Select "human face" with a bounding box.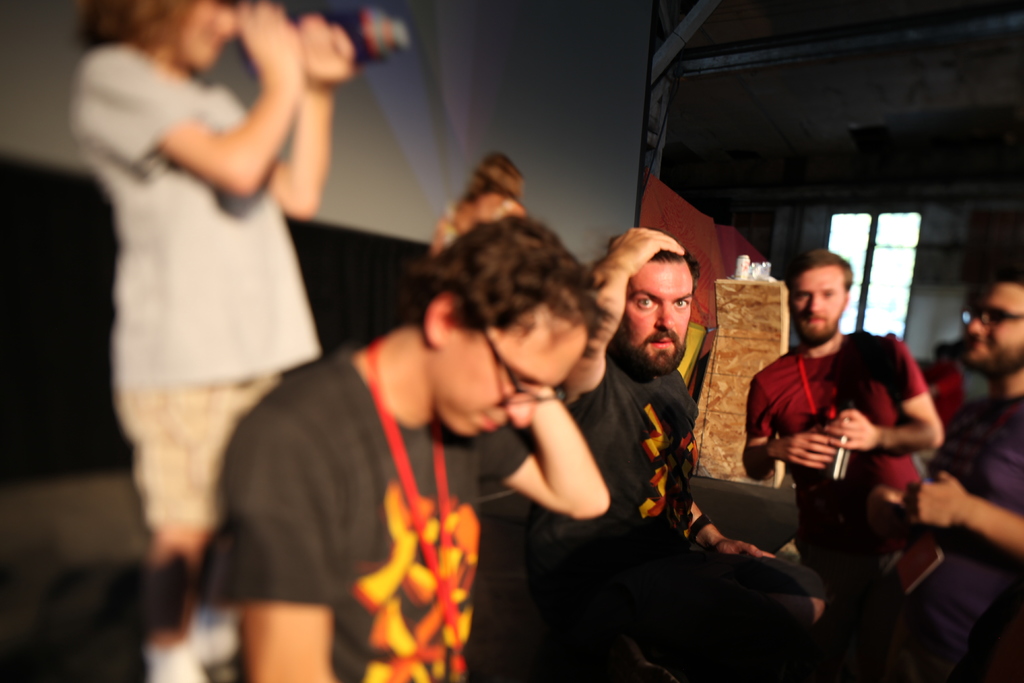
l=964, t=279, r=1016, b=367.
